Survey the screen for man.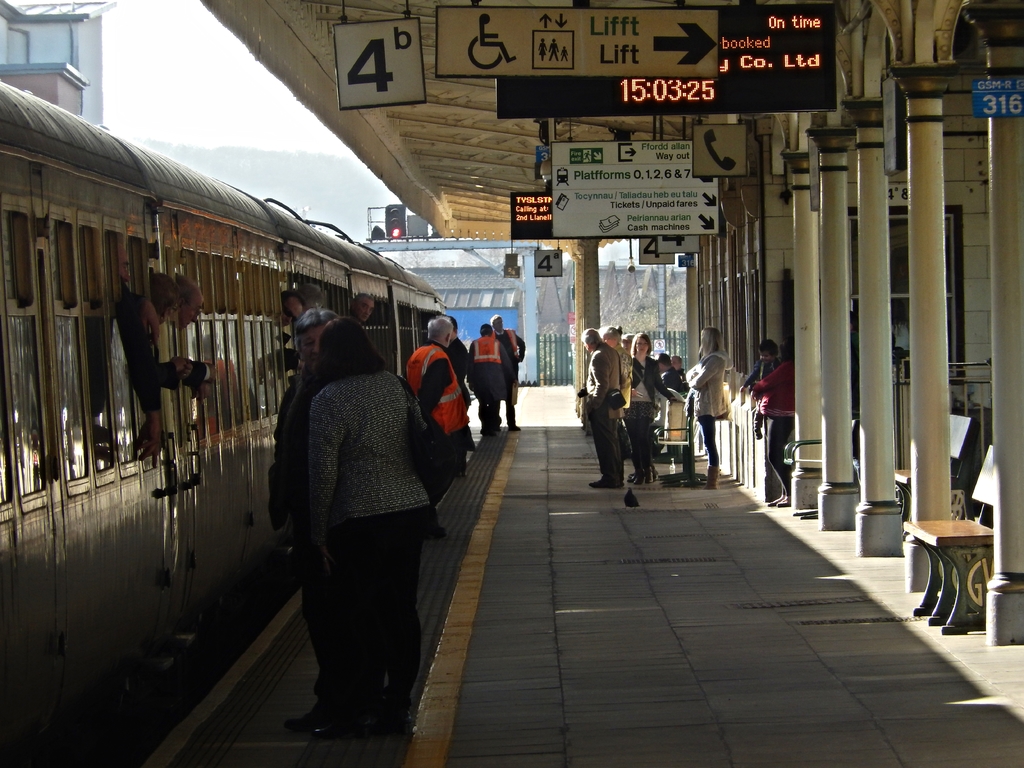
Survey found: region(659, 353, 686, 396).
